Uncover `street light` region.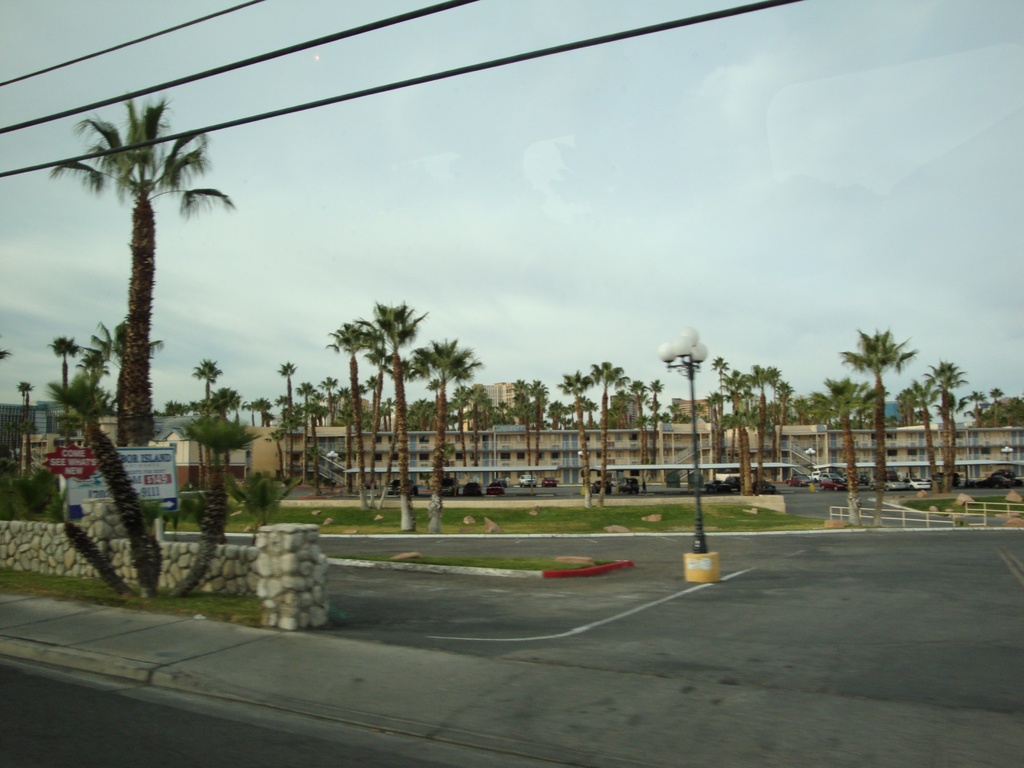
Uncovered: box=[326, 450, 336, 491].
